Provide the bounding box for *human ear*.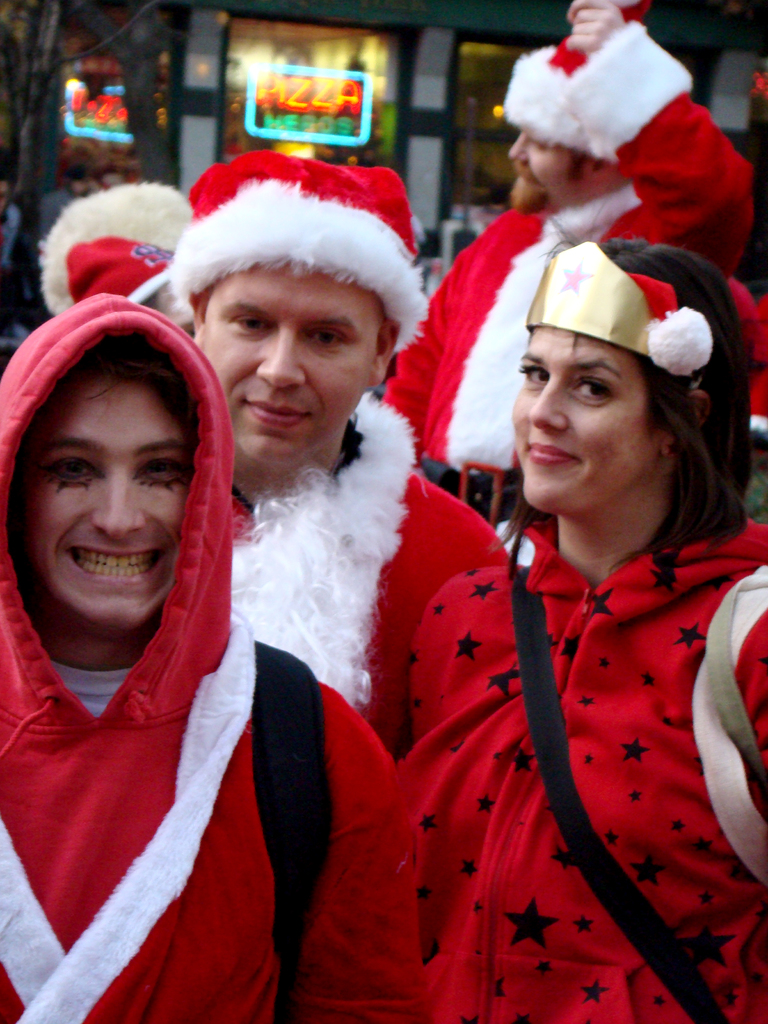
591/159/608/178.
